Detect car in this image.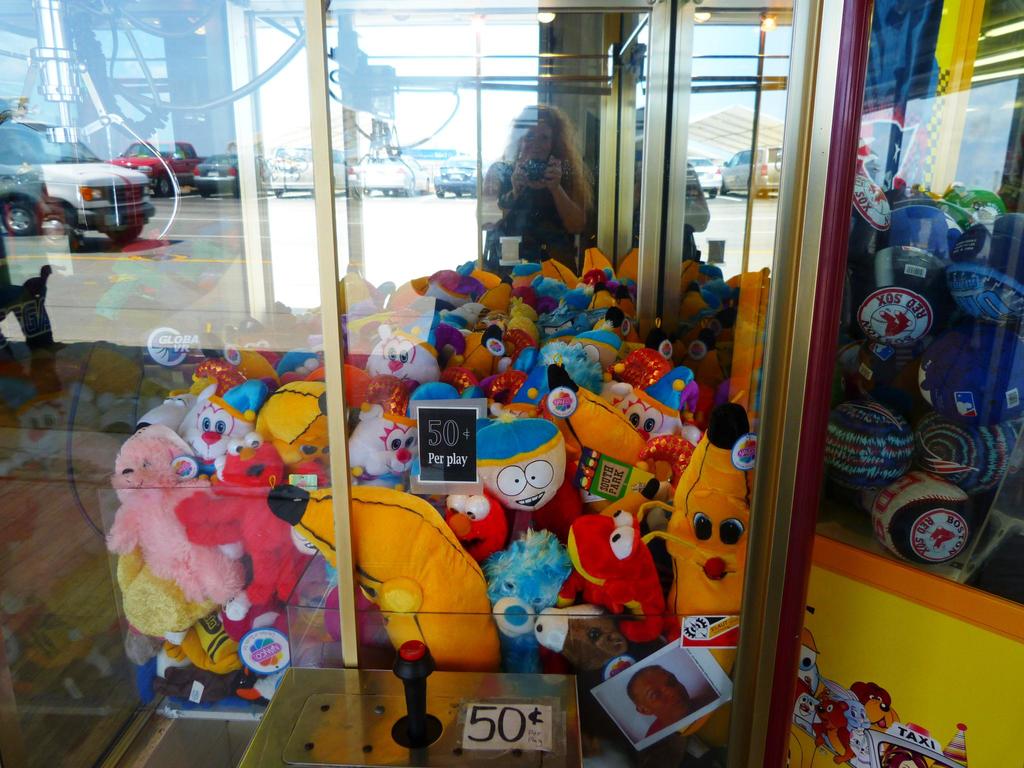
Detection: crop(114, 141, 202, 196).
